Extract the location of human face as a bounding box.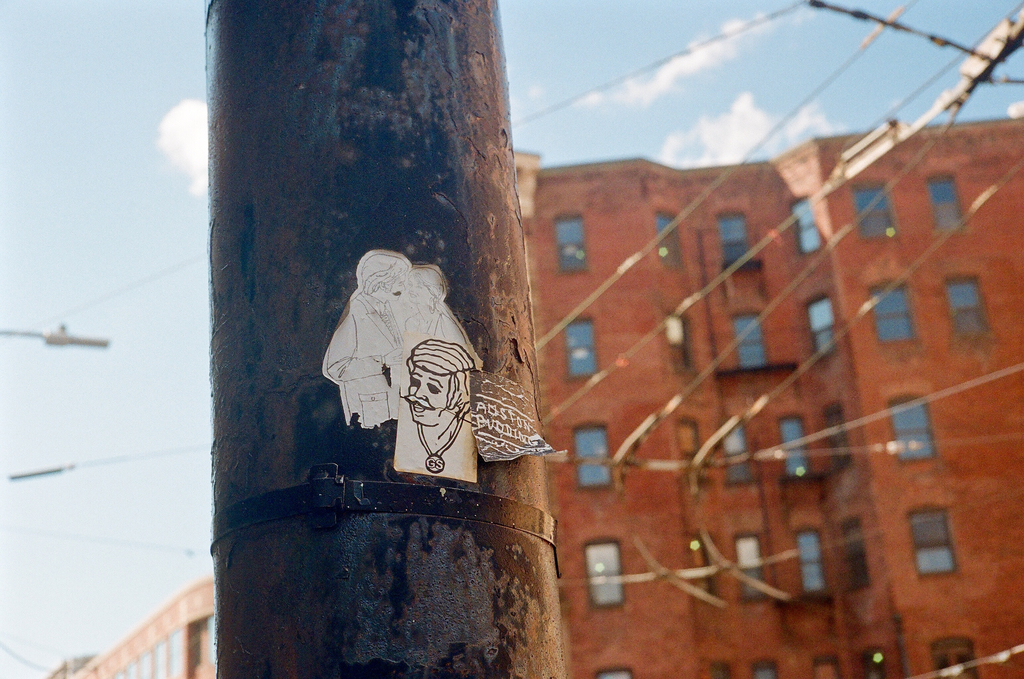
left=409, top=366, right=451, bottom=427.
